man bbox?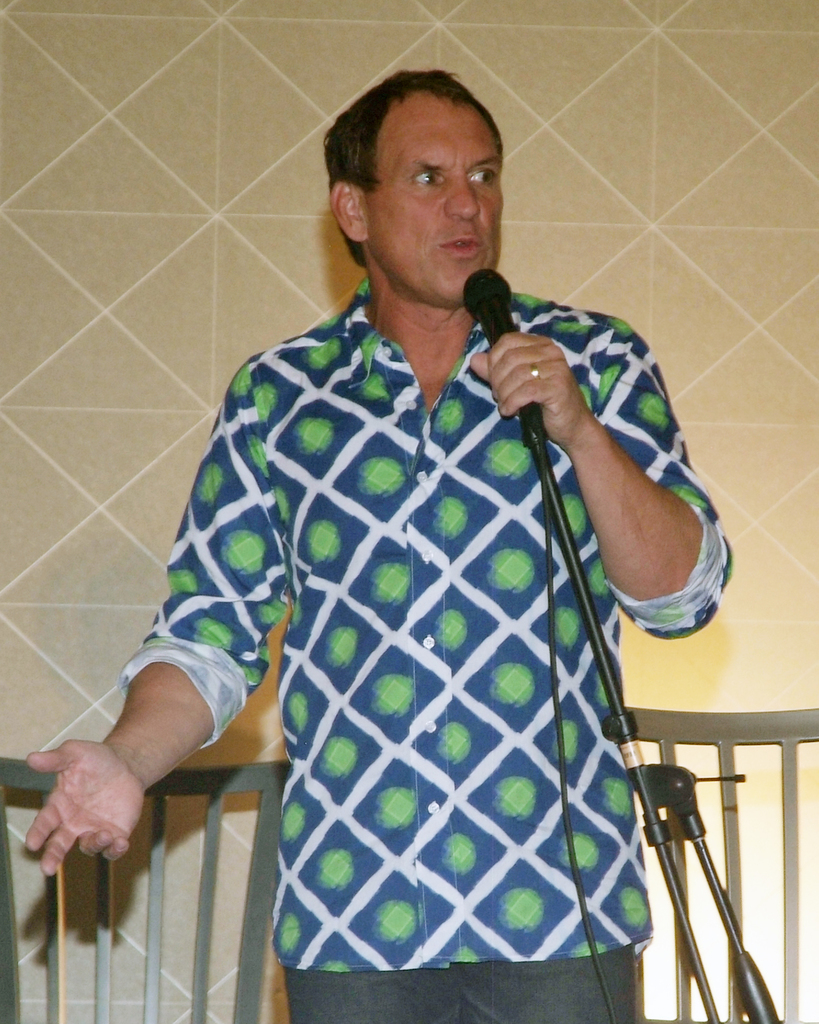
crop(89, 56, 749, 991)
